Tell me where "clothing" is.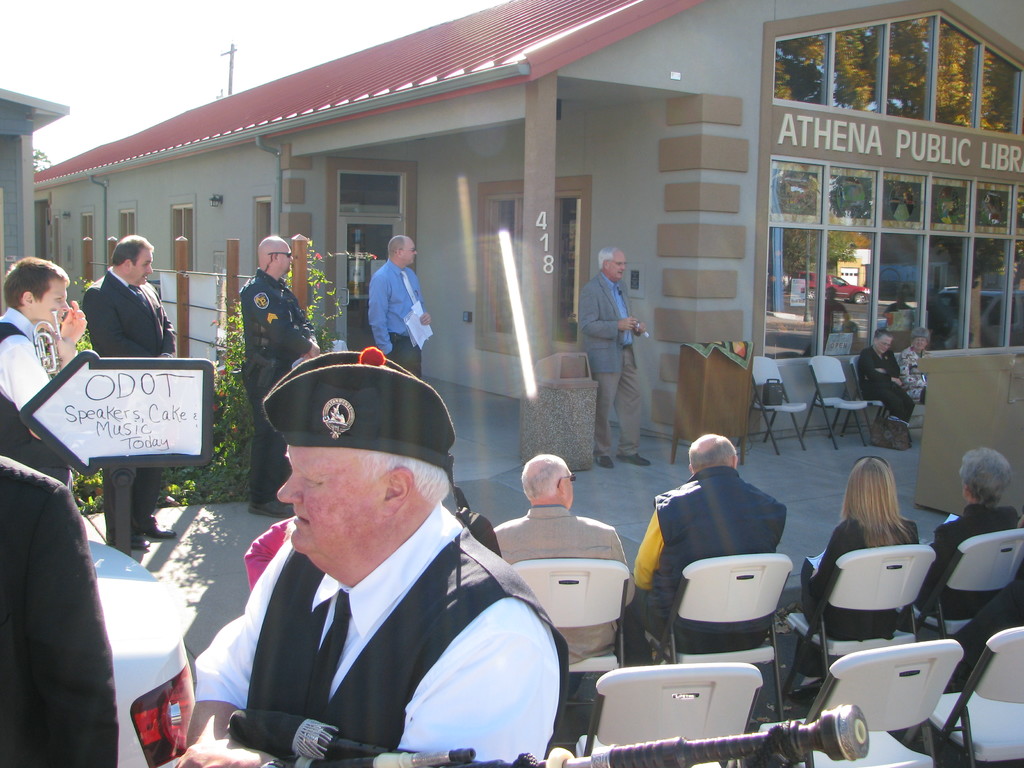
"clothing" is at crop(804, 512, 928, 672).
